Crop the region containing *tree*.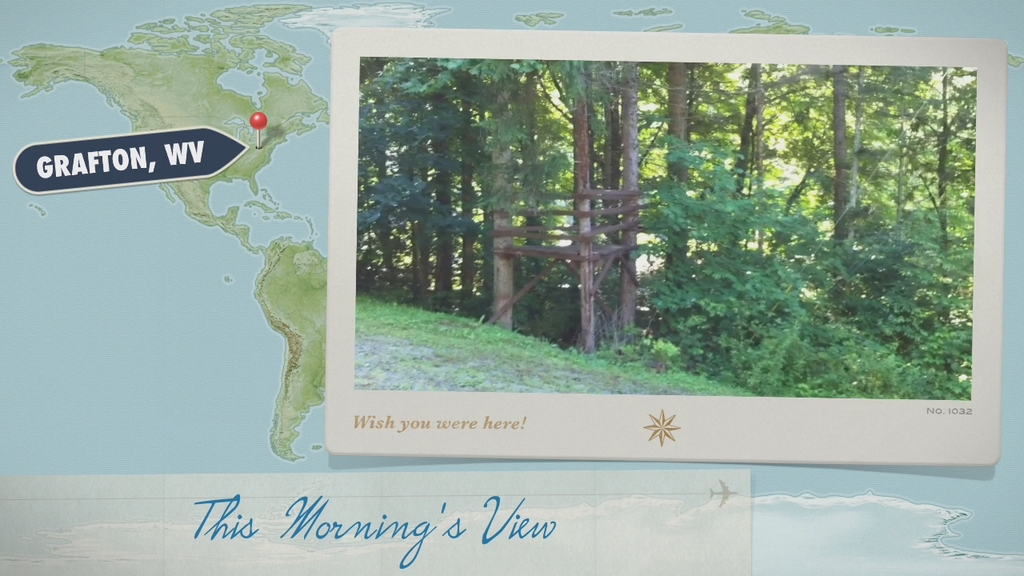
Crop region: (544, 55, 980, 365).
